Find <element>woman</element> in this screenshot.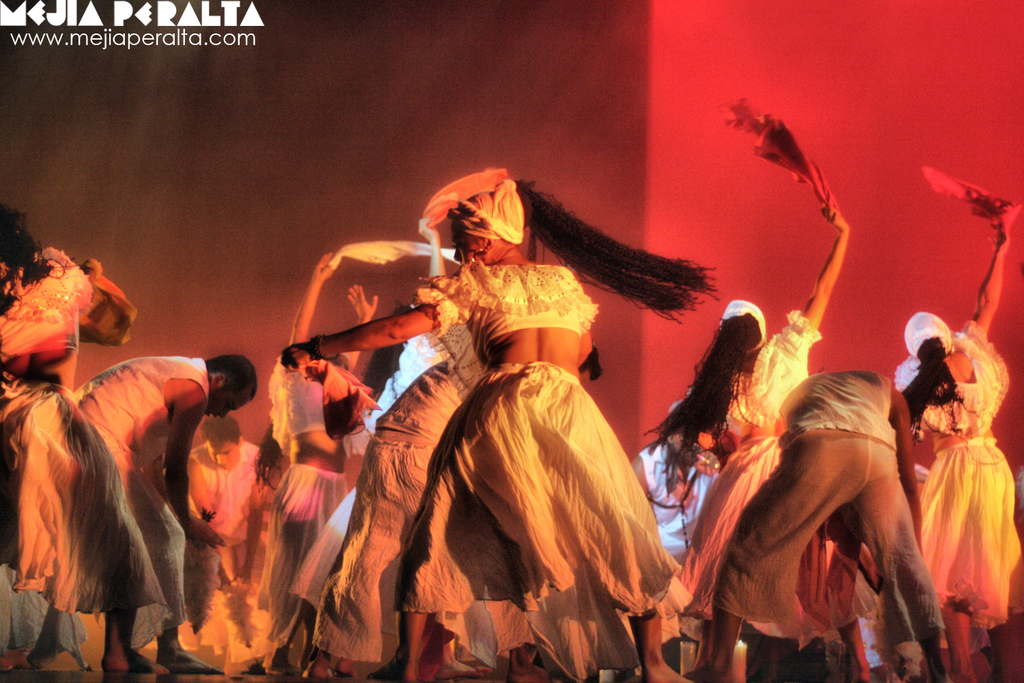
The bounding box for <element>woman</element> is bbox=[0, 226, 132, 682].
